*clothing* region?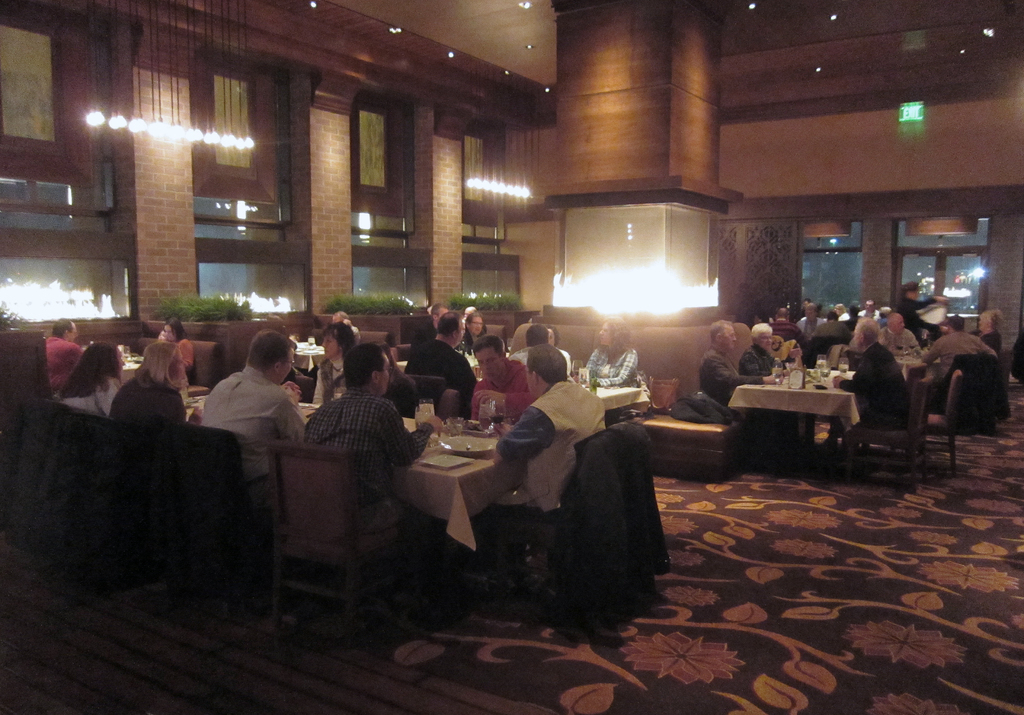
bbox=(532, 339, 569, 385)
